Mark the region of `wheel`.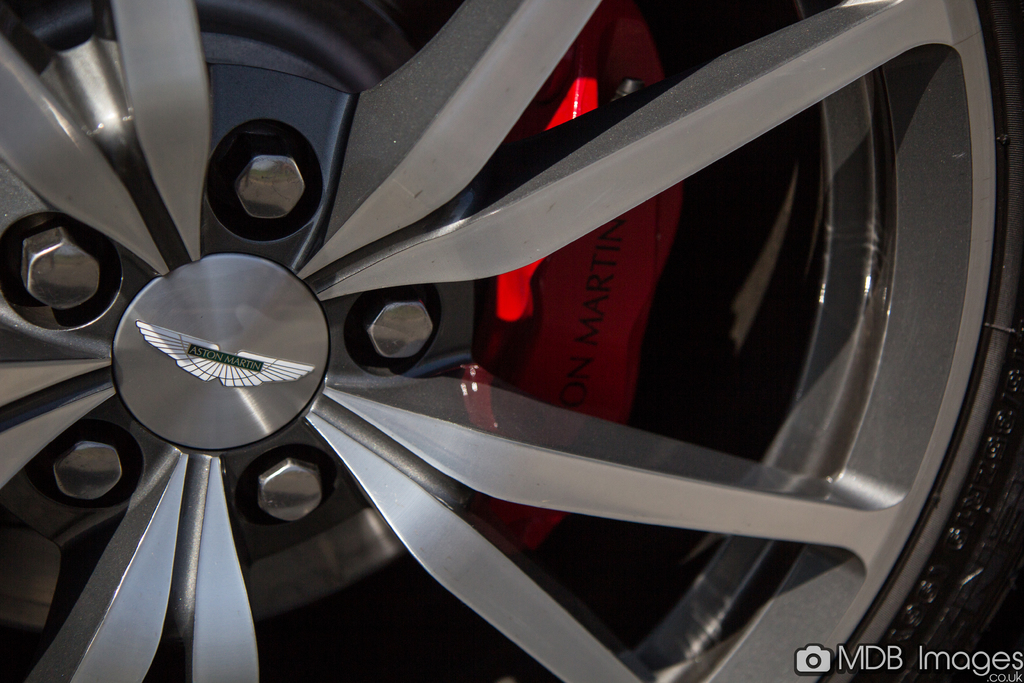
Region: region(0, 0, 1012, 682).
